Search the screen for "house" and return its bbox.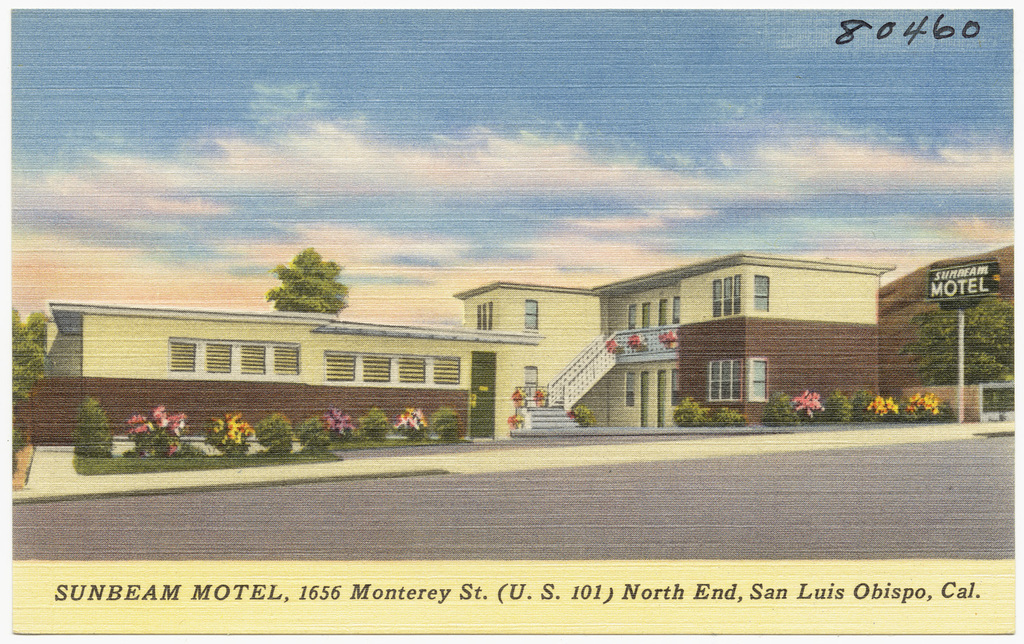
Found: 457:283:622:428.
